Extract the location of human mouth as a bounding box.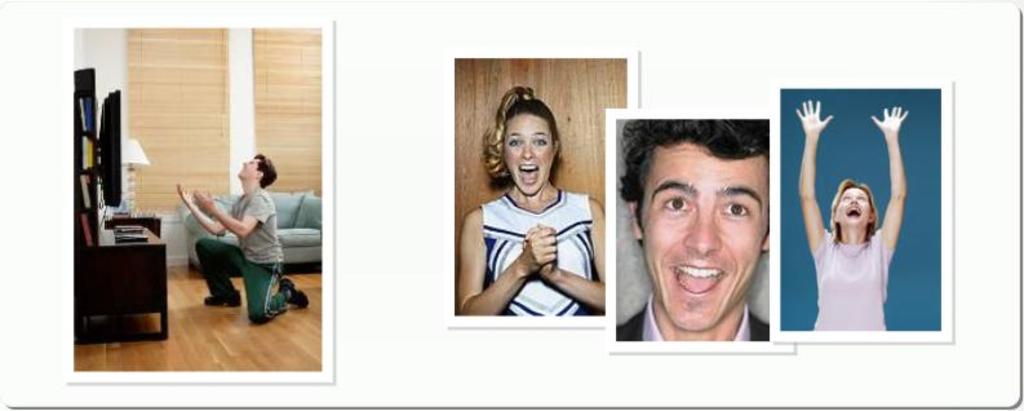
{"x1": 842, "y1": 203, "x2": 868, "y2": 221}.
